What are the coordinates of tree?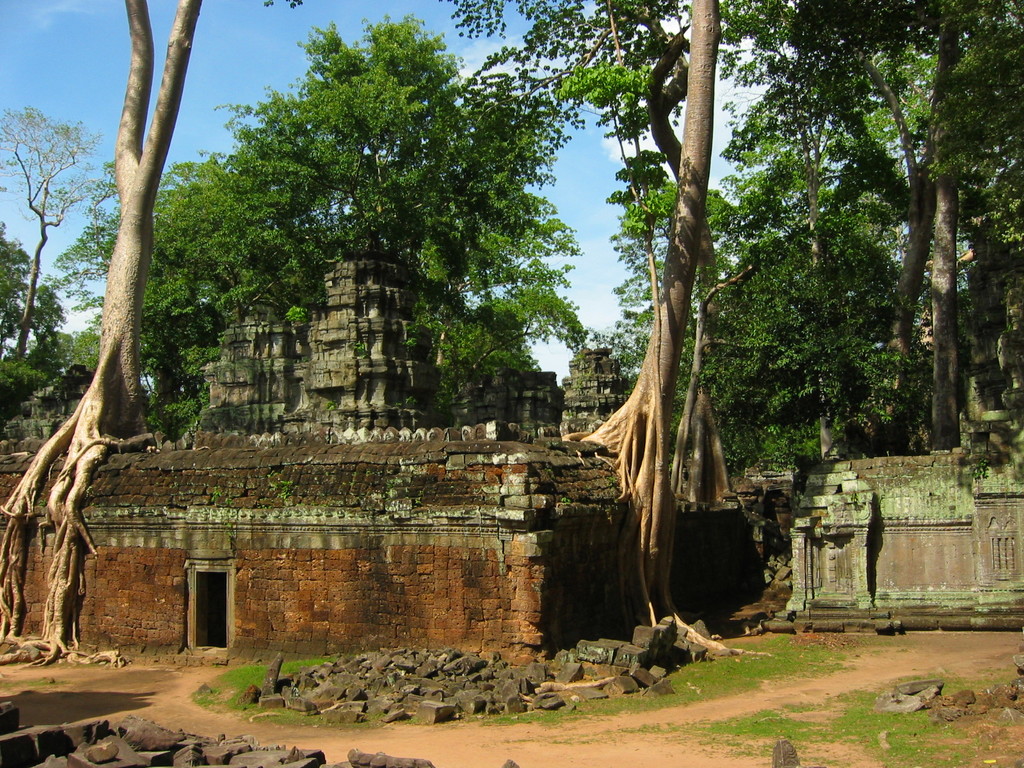
box=[20, 2, 239, 638].
